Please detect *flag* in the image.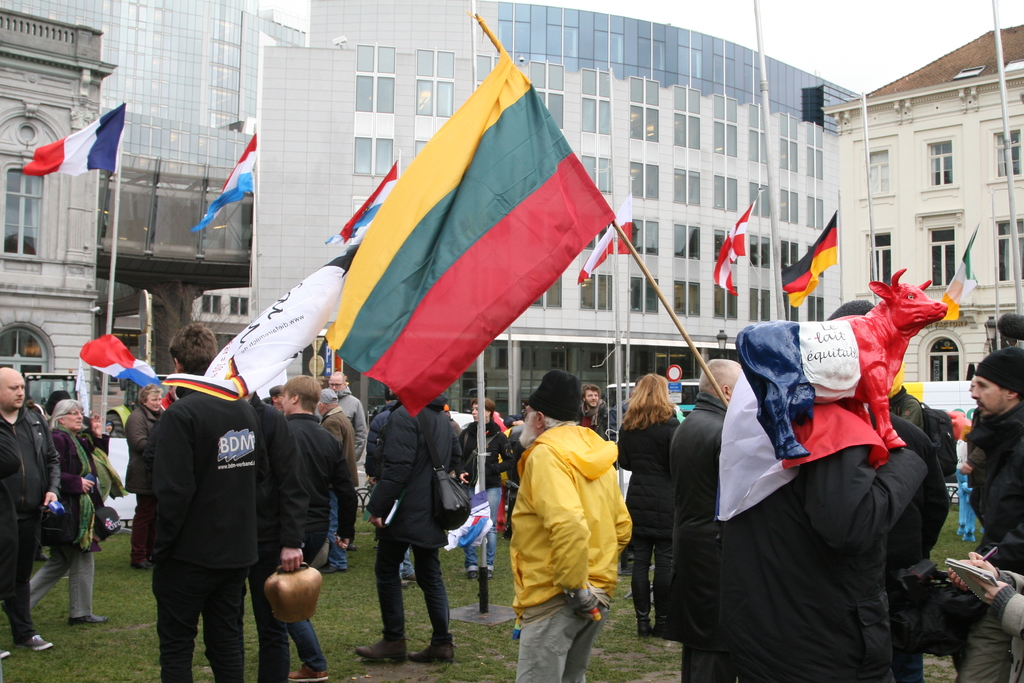
box(438, 489, 488, 557).
